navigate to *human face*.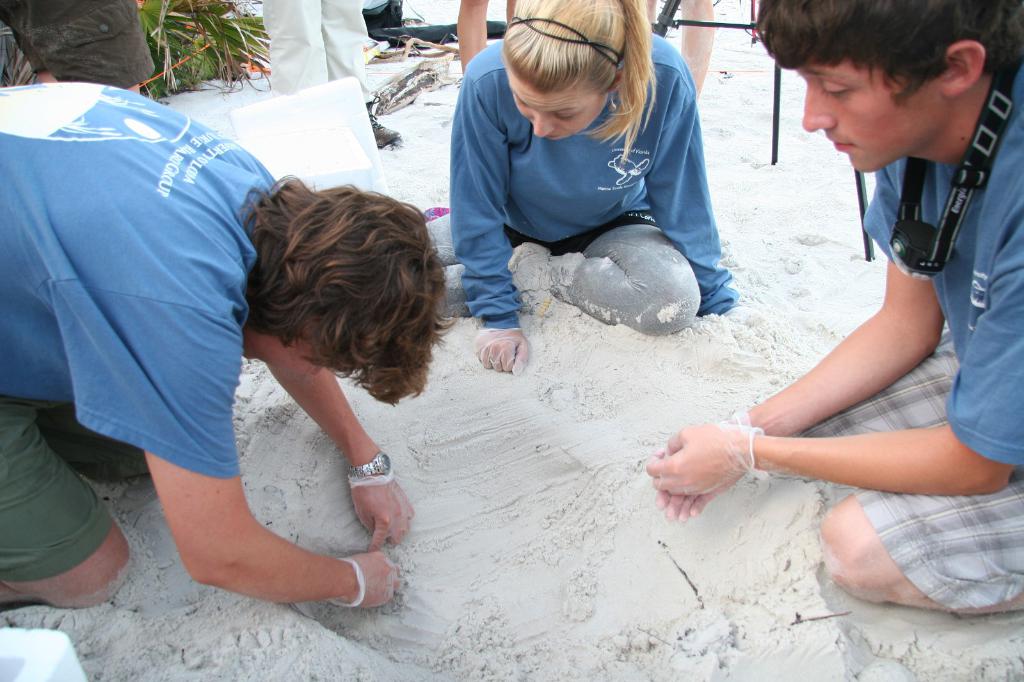
Navigation target: <region>513, 71, 610, 140</region>.
